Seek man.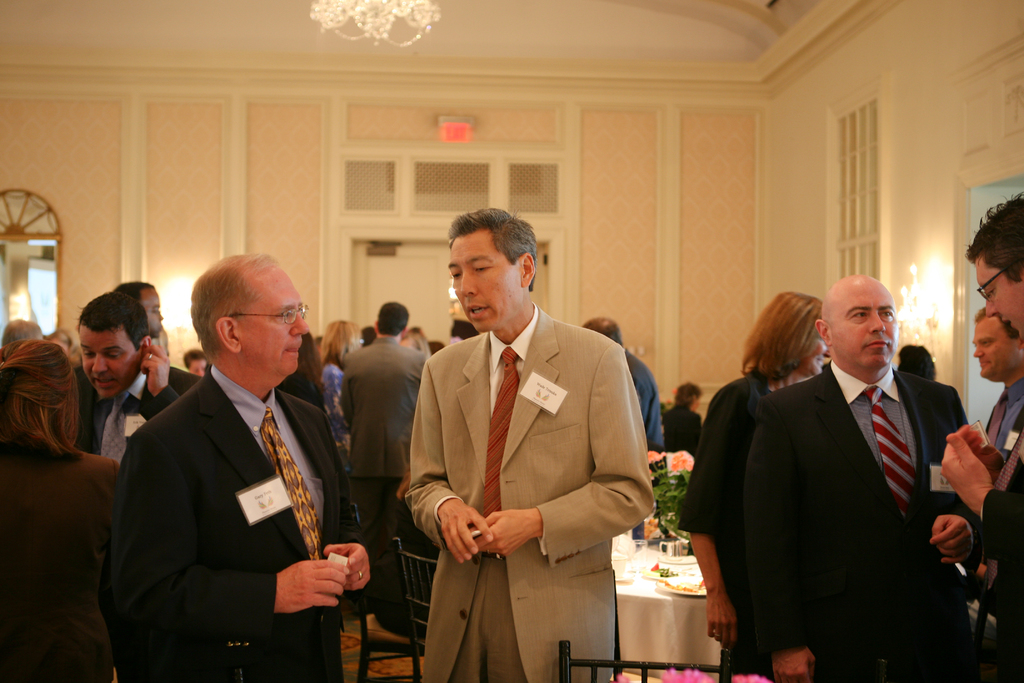
<box>405,208,656,682</box>.
